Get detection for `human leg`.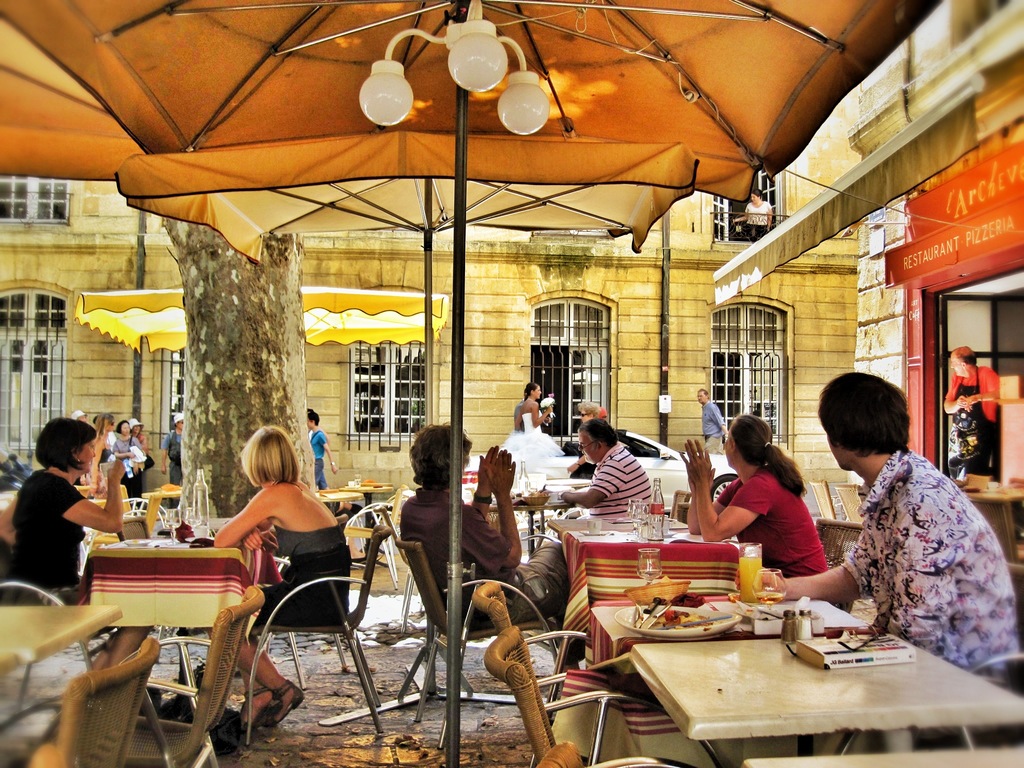
Detection: x1=205, y1=630, x2=306, y2=728.
